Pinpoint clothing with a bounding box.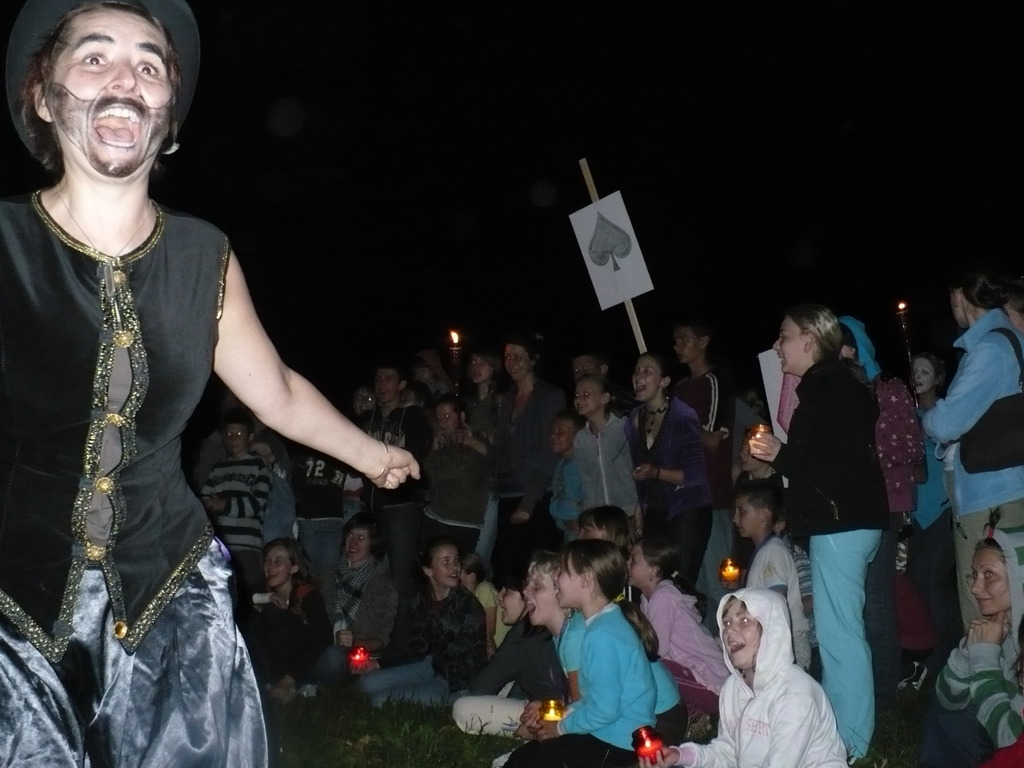
left=187, top=437, right=292, bottom=600.
